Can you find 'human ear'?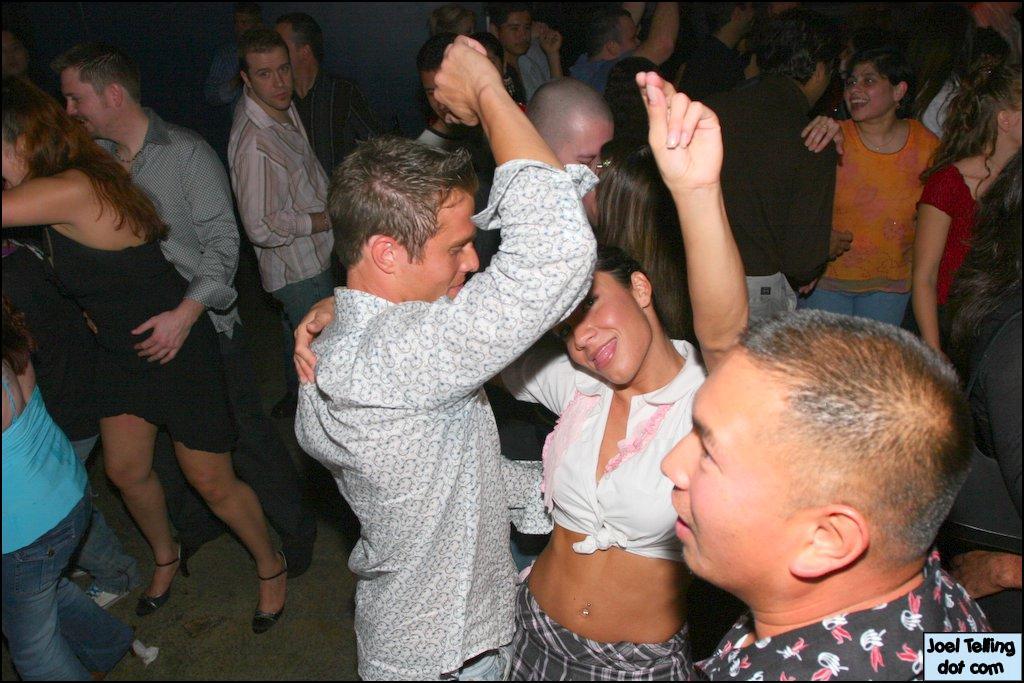
Yes, bounding box: [left=785, top=502, right=868, bottom=576].
